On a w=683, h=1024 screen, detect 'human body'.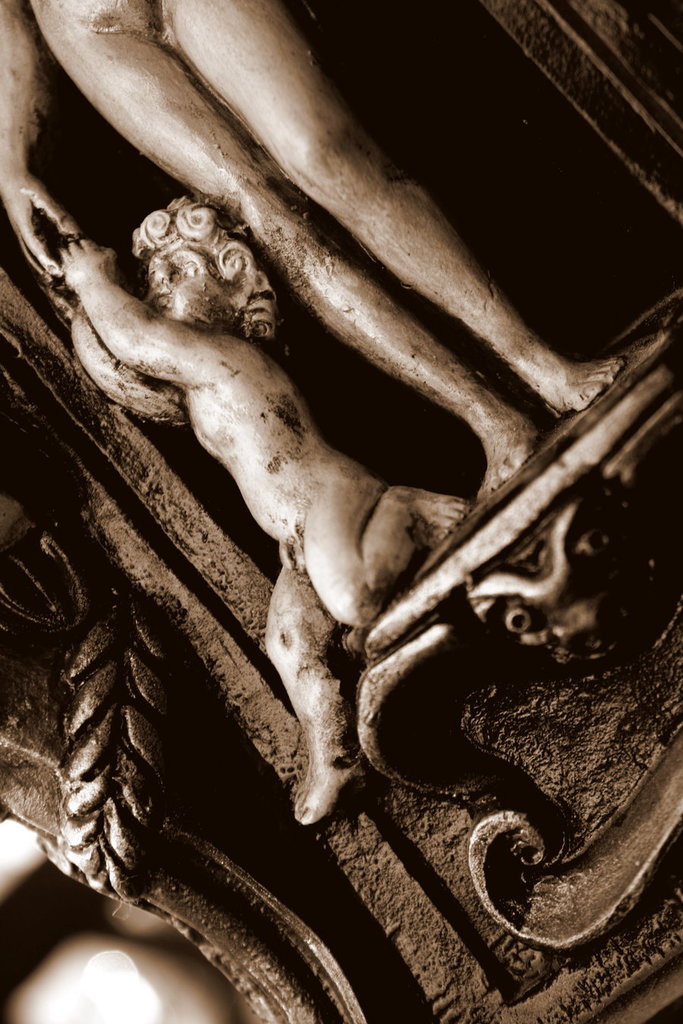
bbox=(0, 0, 622, 499).
